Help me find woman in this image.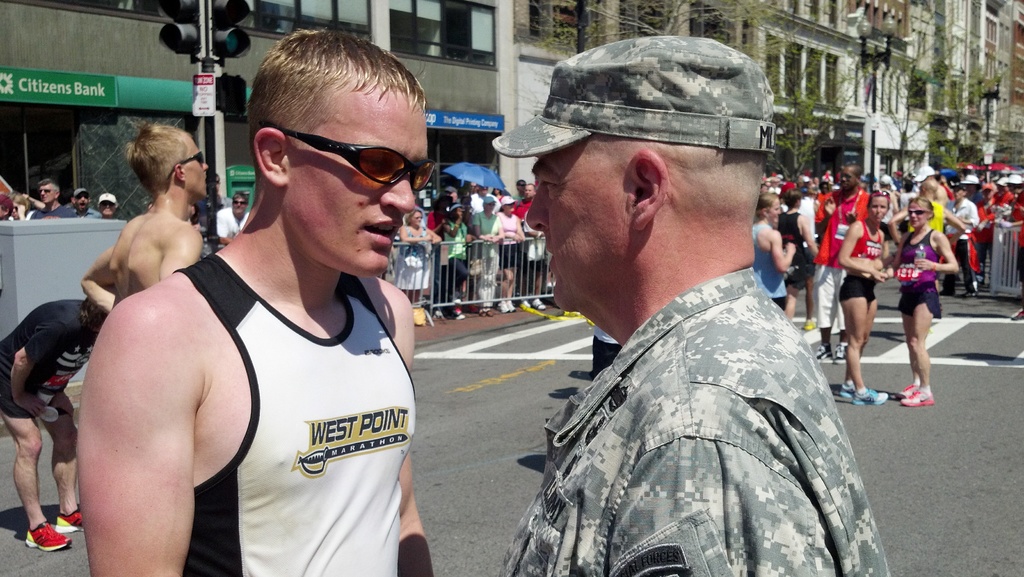
Found it: BBox(886, 204, 961, 409).
